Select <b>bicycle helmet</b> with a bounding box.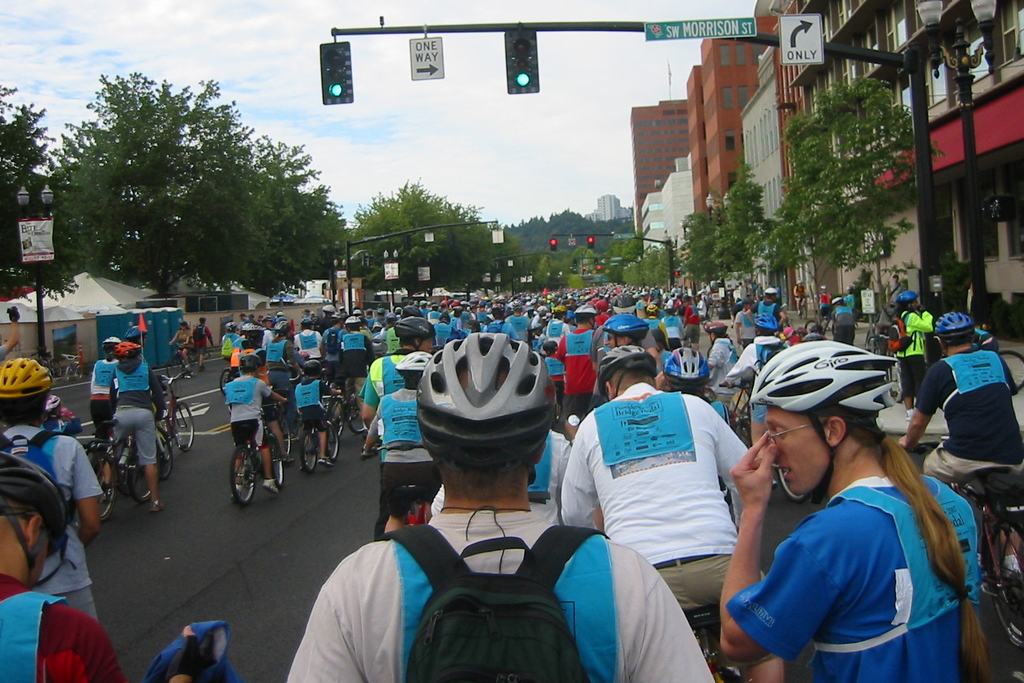
left=665, top=347, right=709, bottom=394.
